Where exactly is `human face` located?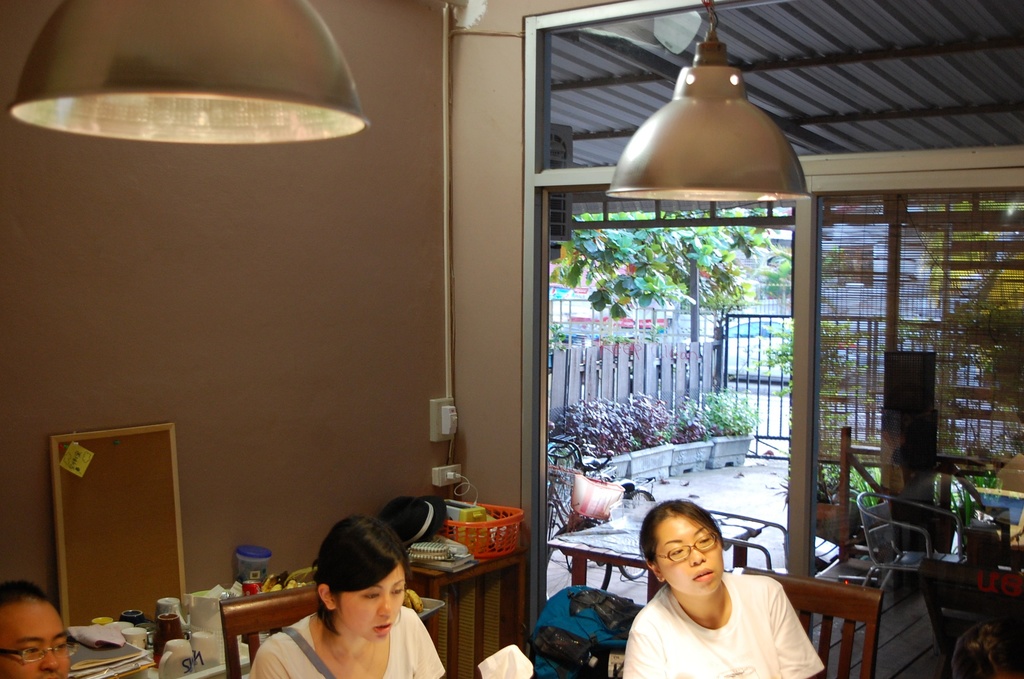
Its bounding box is (342, 566, 402, 639).
